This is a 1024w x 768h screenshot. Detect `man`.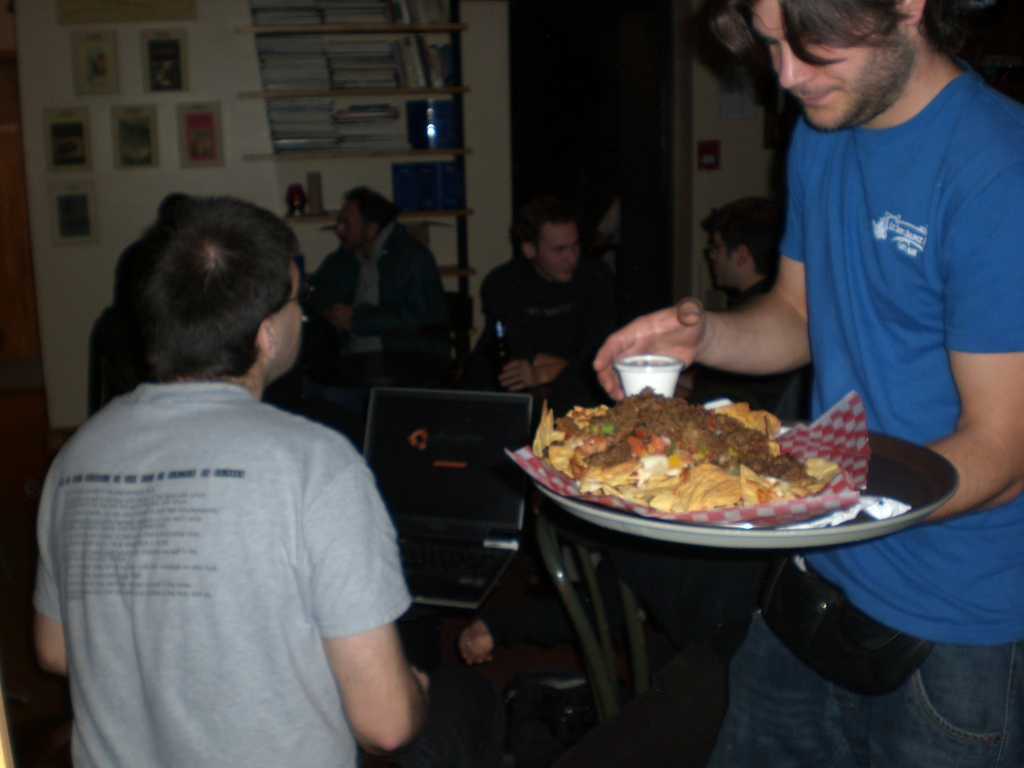
bbox=[468, 208, 614, 412].
